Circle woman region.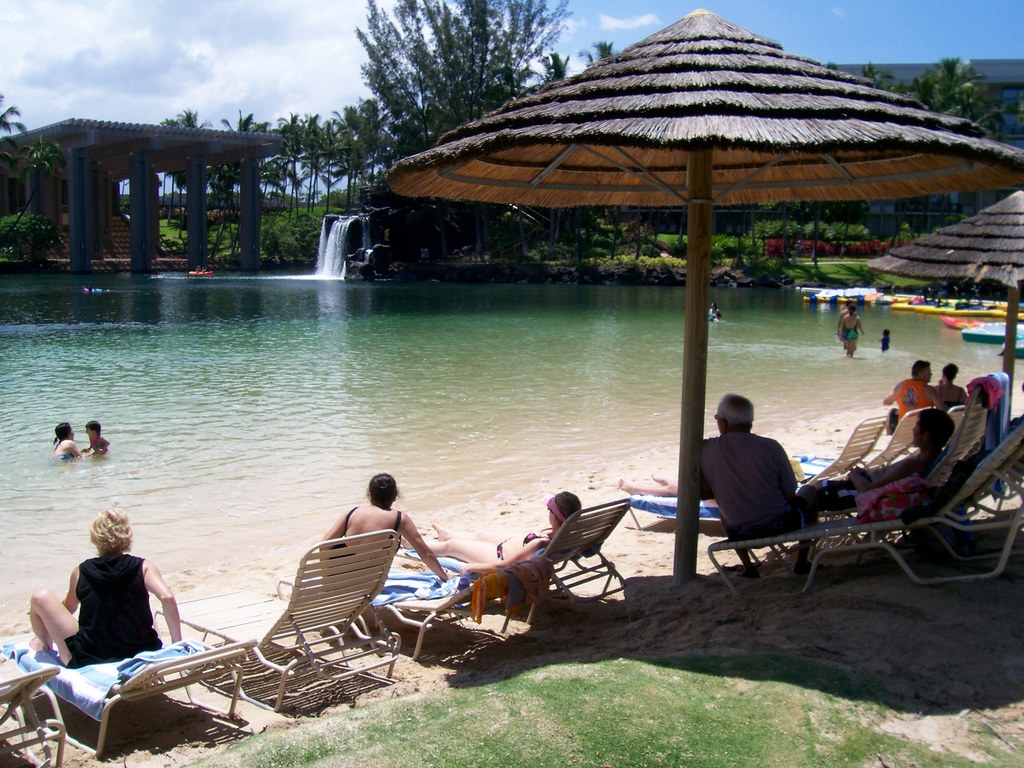
Region: left=413, top=490, right=593, bottom=569.
